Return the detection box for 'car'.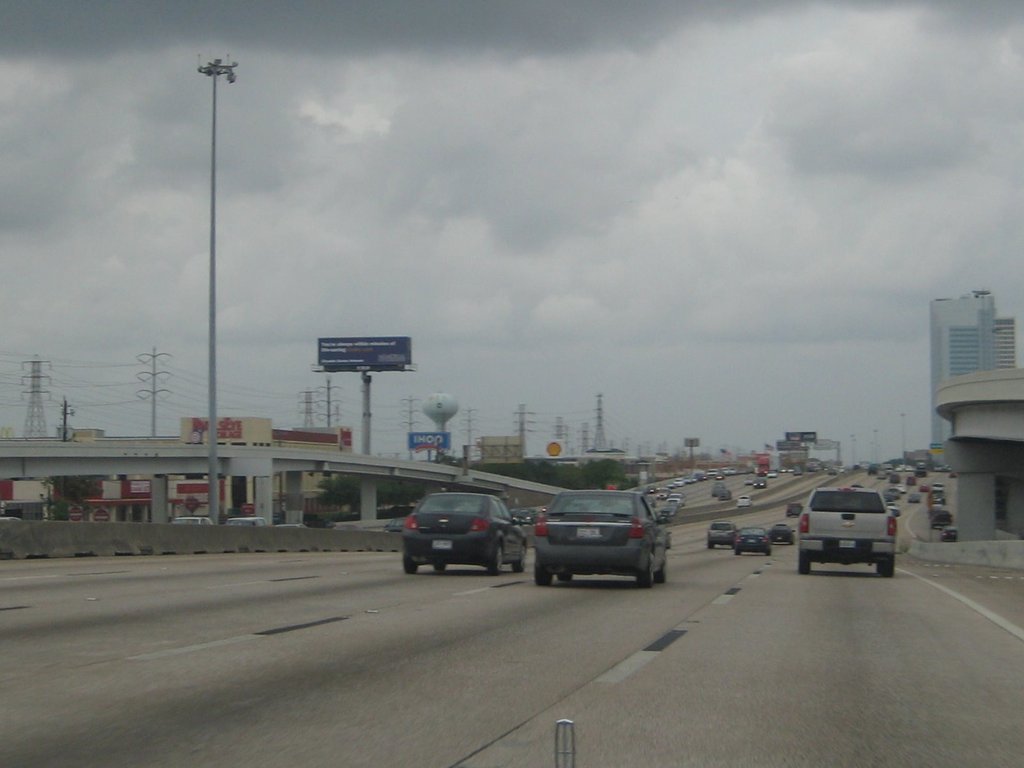
rect(933, 492, 944, 504).
